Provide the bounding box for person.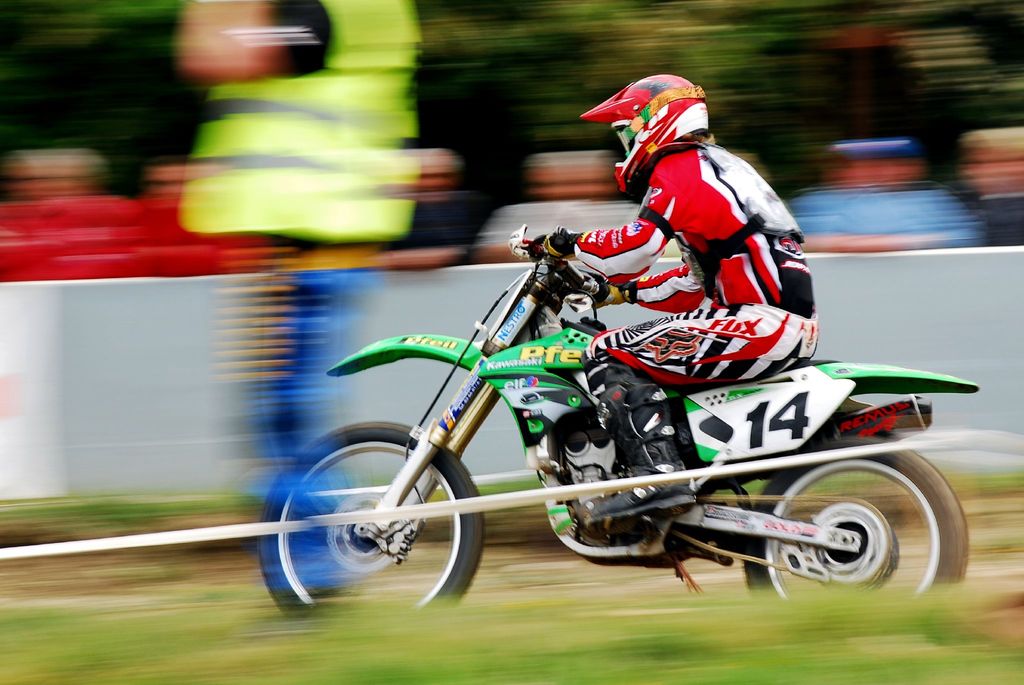
BBox(539, 74, 798, 455).
